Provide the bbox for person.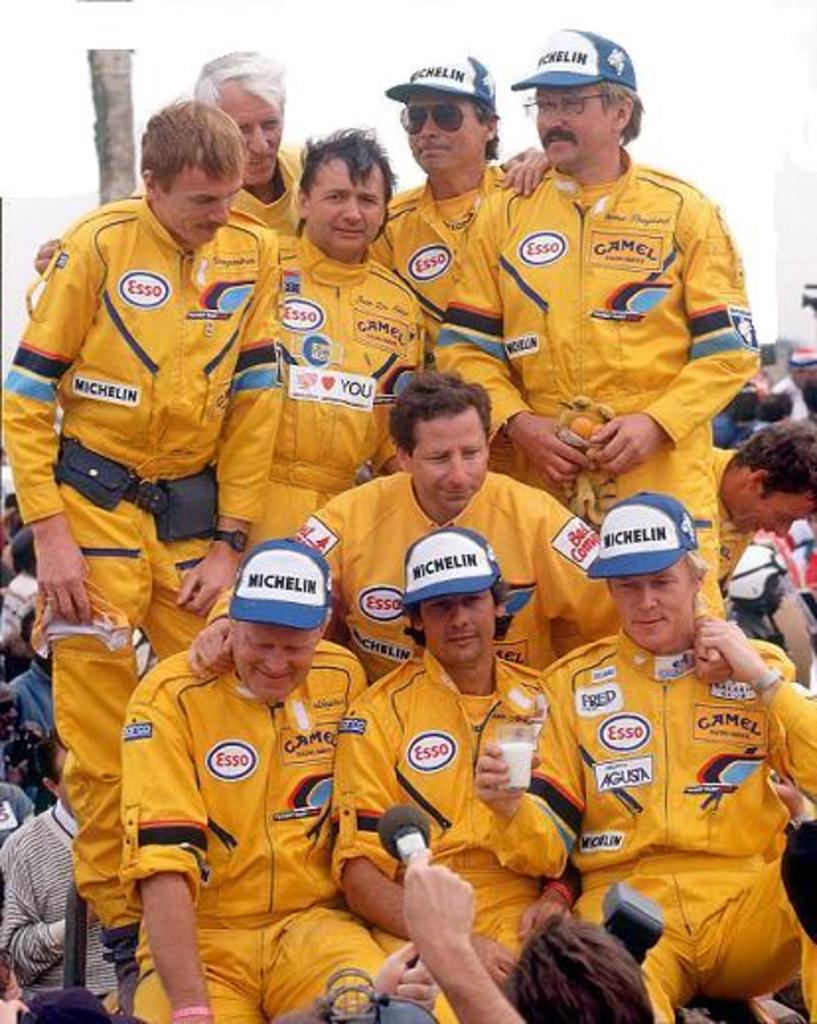
BBox(430, 32, 774, 604).
